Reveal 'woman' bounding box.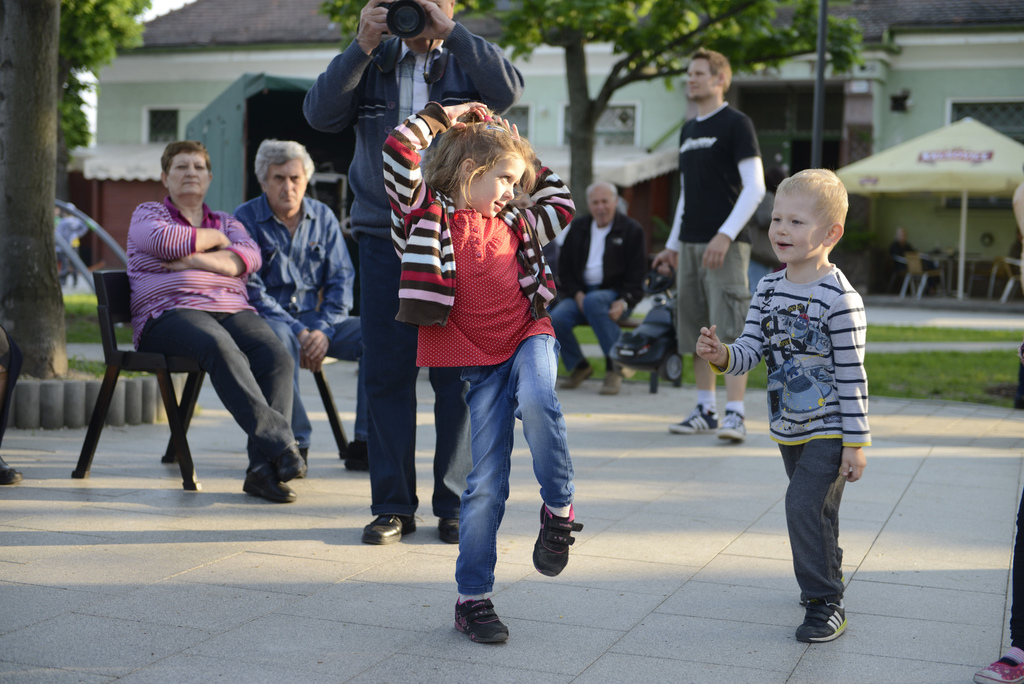
Revealed: box(125, 142, 308, 505).
